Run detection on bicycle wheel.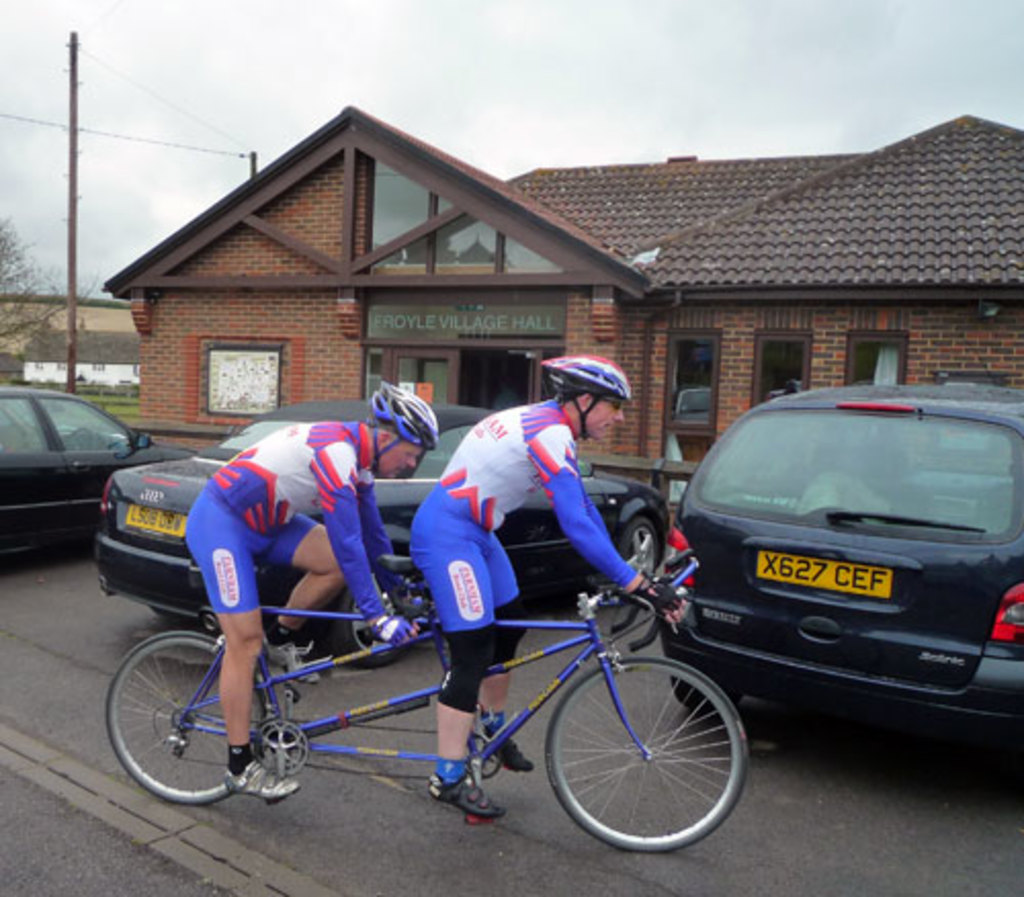
Result: {"left": 516, "top": 657, "right": 733, "bottom": 862}.
